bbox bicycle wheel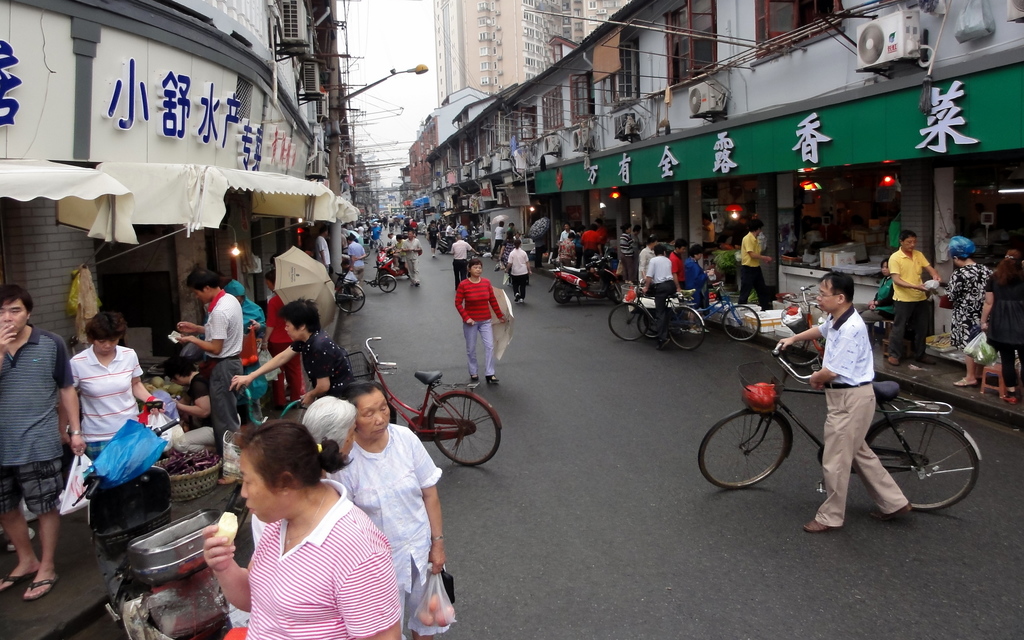
bbox=[698, 410, 791, 493]
